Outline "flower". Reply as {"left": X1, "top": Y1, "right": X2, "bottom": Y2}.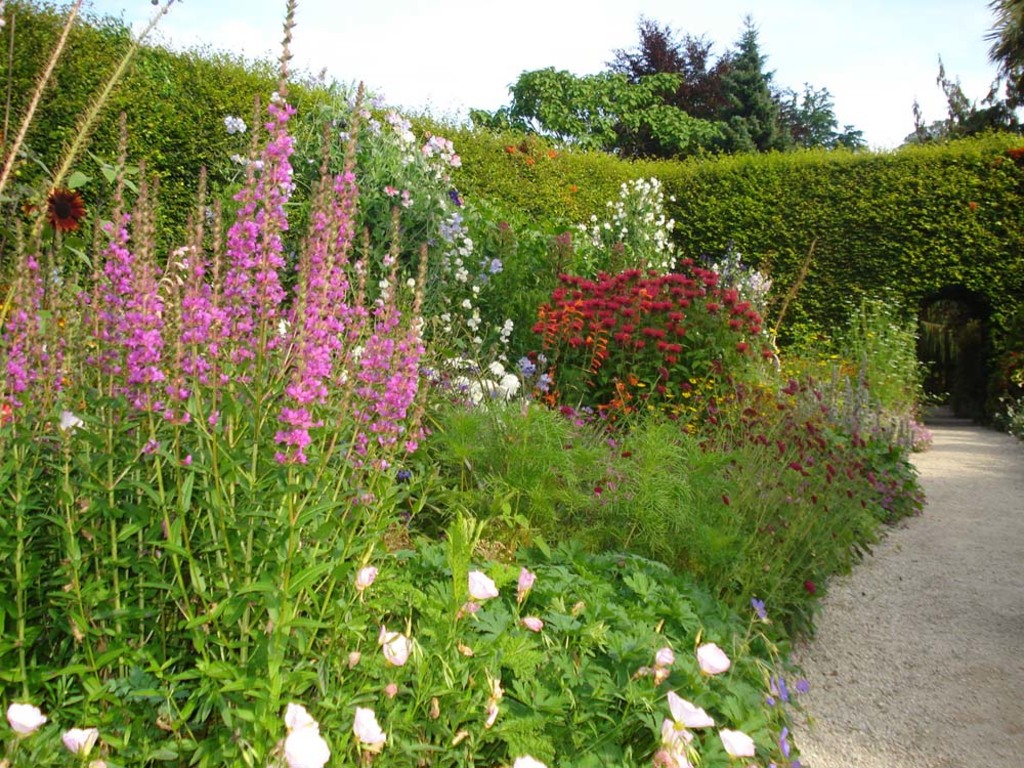
{"left": 285, "top": 696, "right": 322, "bottom": 730}.
